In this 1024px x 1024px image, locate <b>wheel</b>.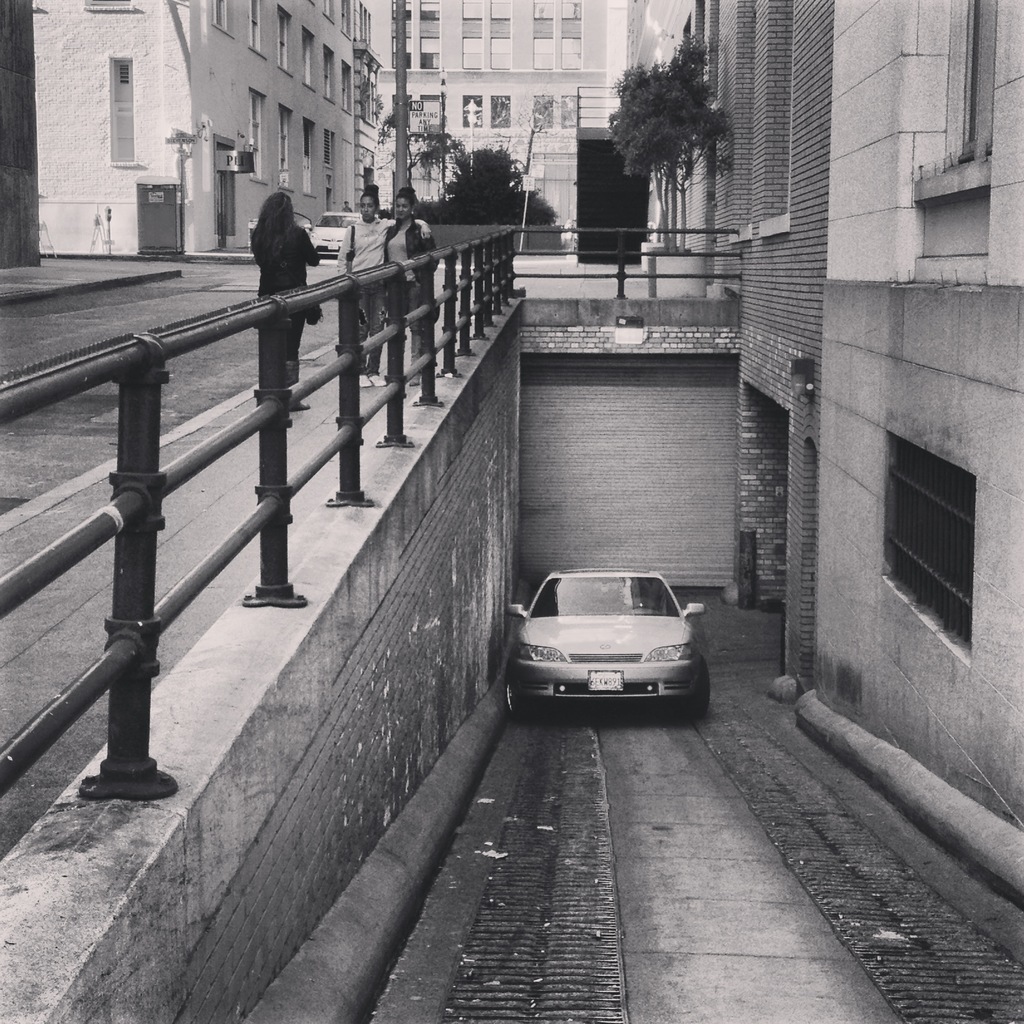
Bounding box: <region>501, 683, 524, 724</region>.
